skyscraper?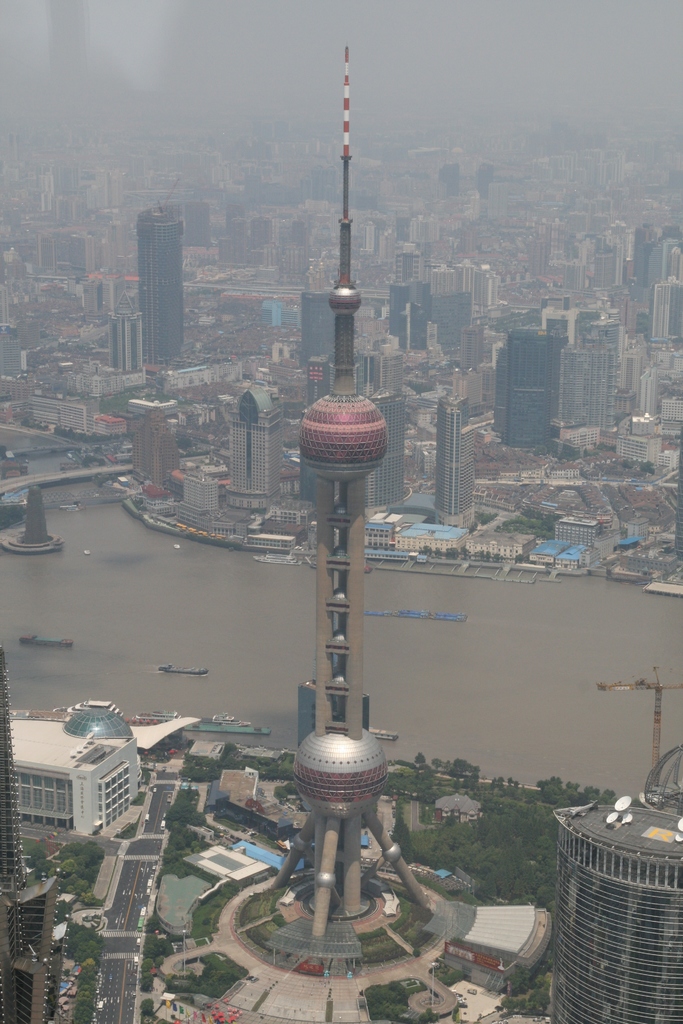
region(437, 394, 477, 532)
